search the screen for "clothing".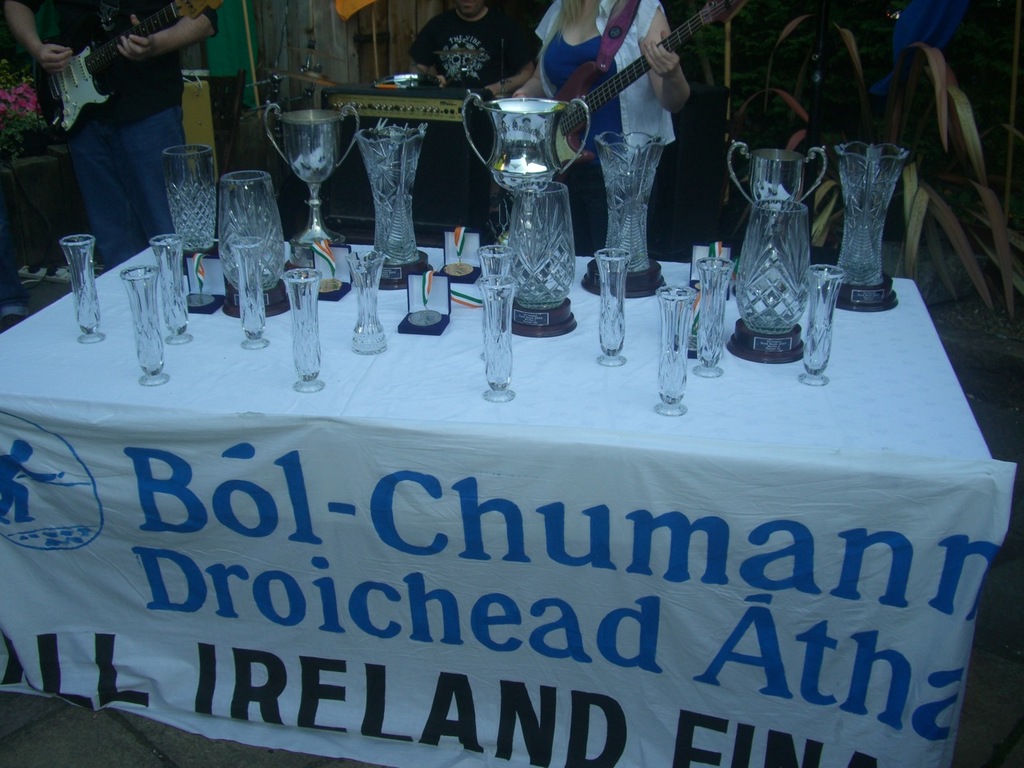
Found at pyautogui.locateOnScreen(557, 152, 622, 248).
